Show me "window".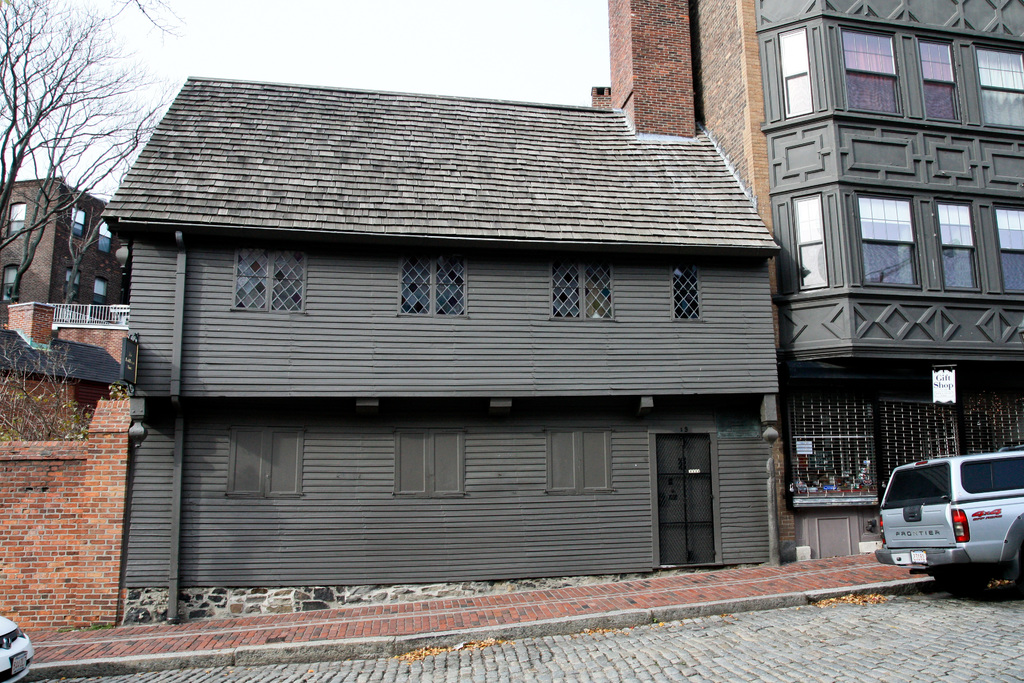
"window" is here: <box>65,265,111,300</box>.
